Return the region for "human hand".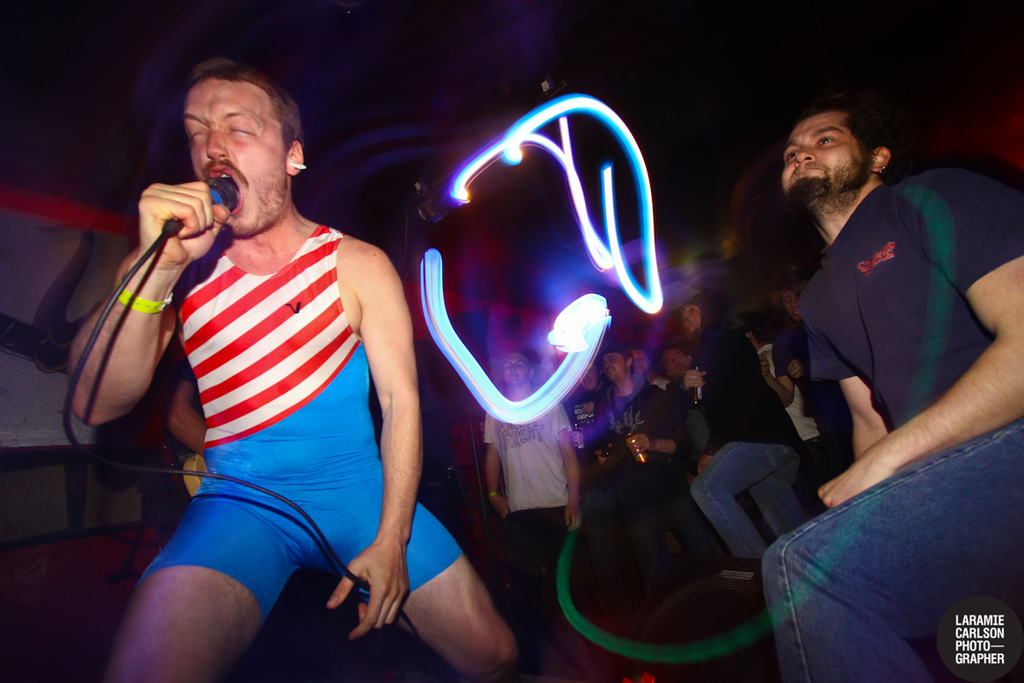
detection(626, 433, 655, 459).
